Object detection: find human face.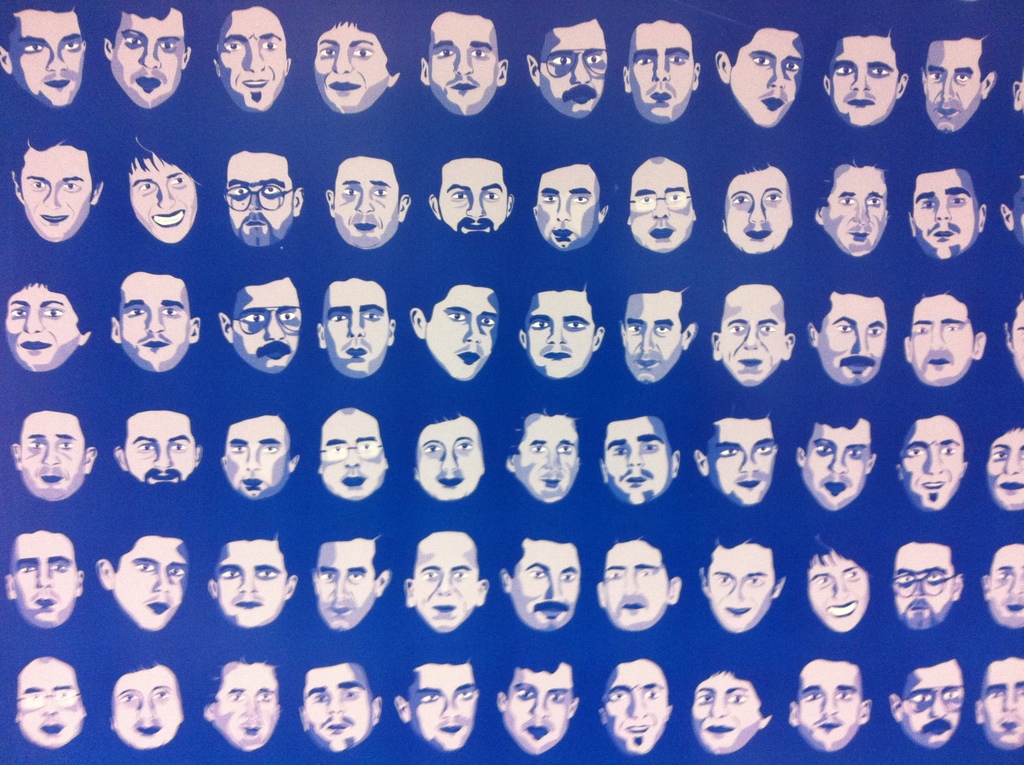
987/657/1023/750.
